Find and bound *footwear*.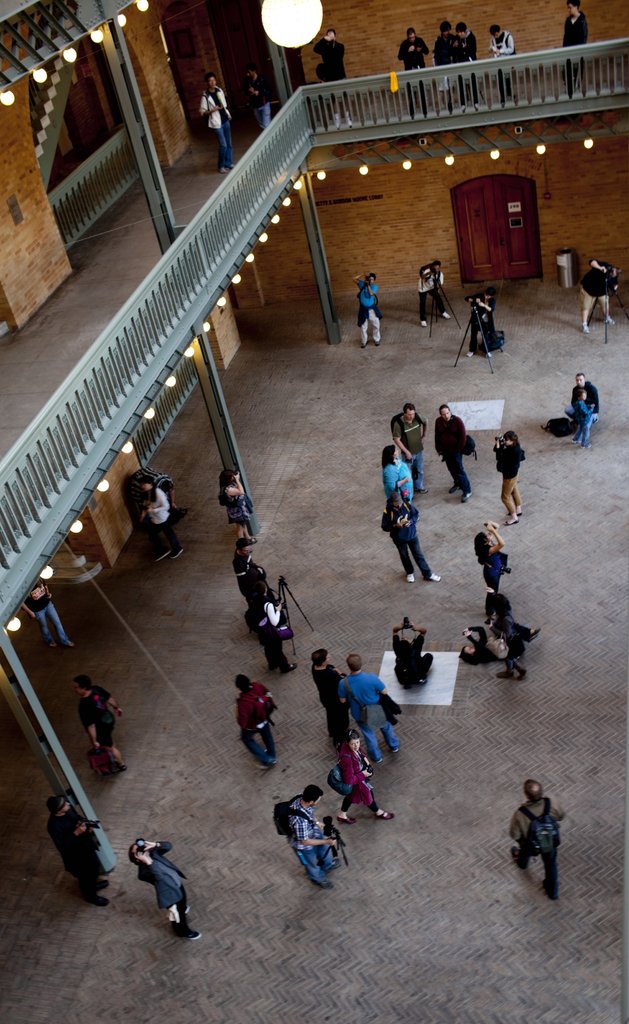
Bound: x1=486 y1=352 x2=493 y2=357.
